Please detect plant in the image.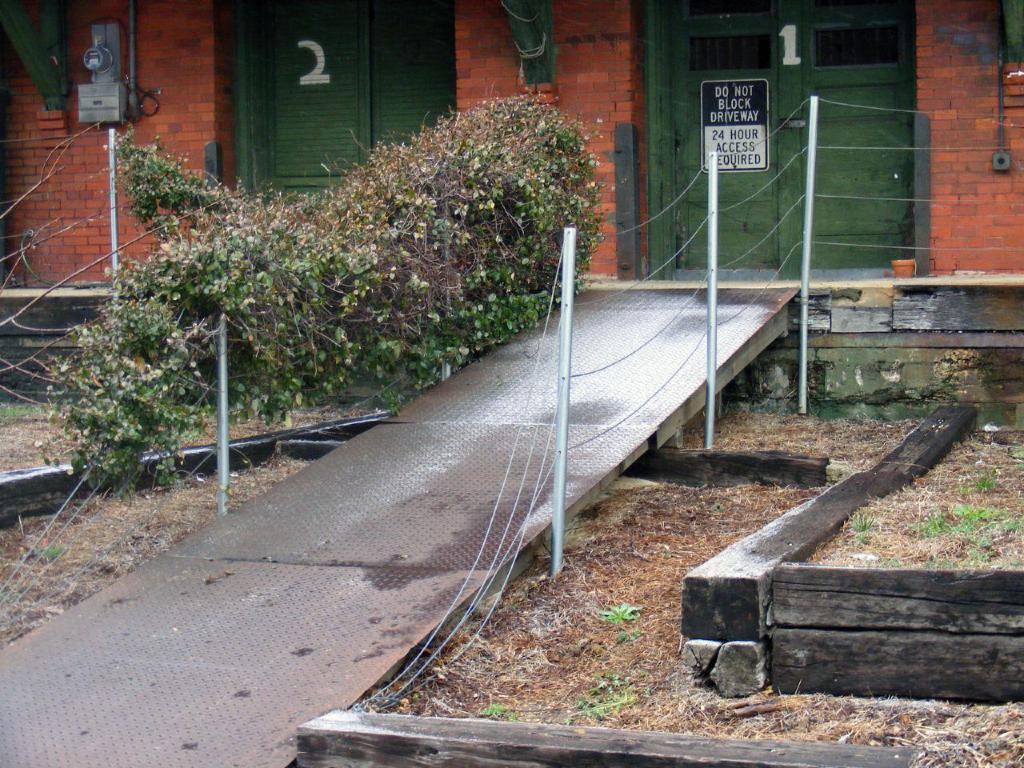
bbox(1013, 442, 1023, 470).
